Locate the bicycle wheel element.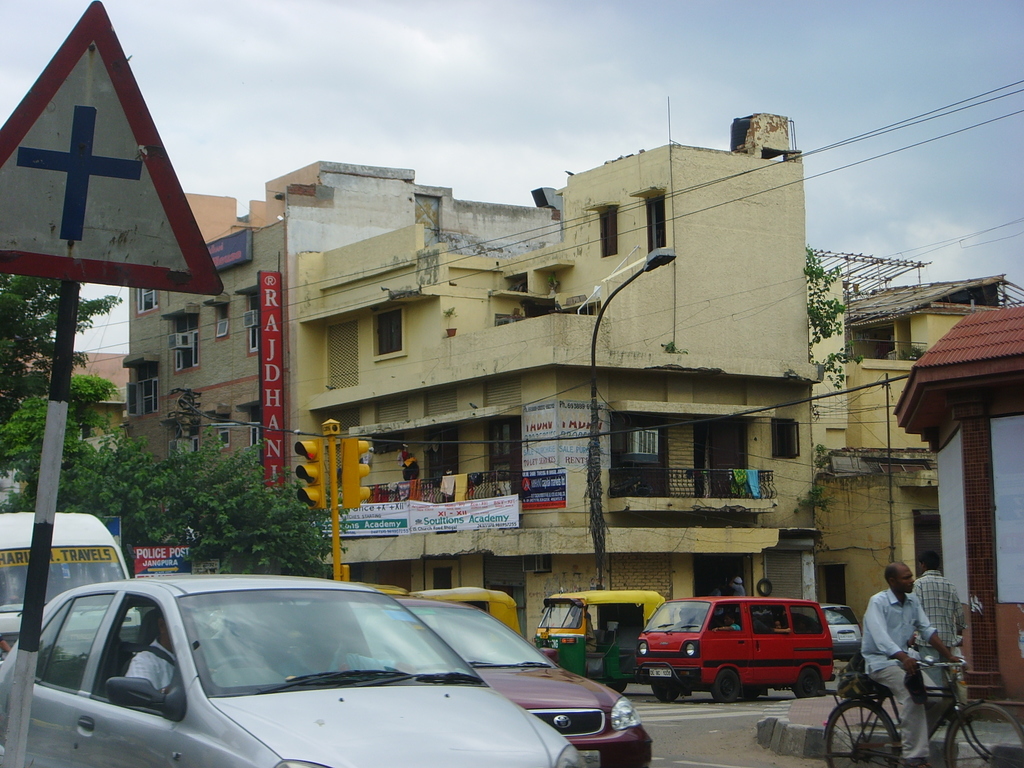
Element bbox: [950, 702, 1023, 767].
